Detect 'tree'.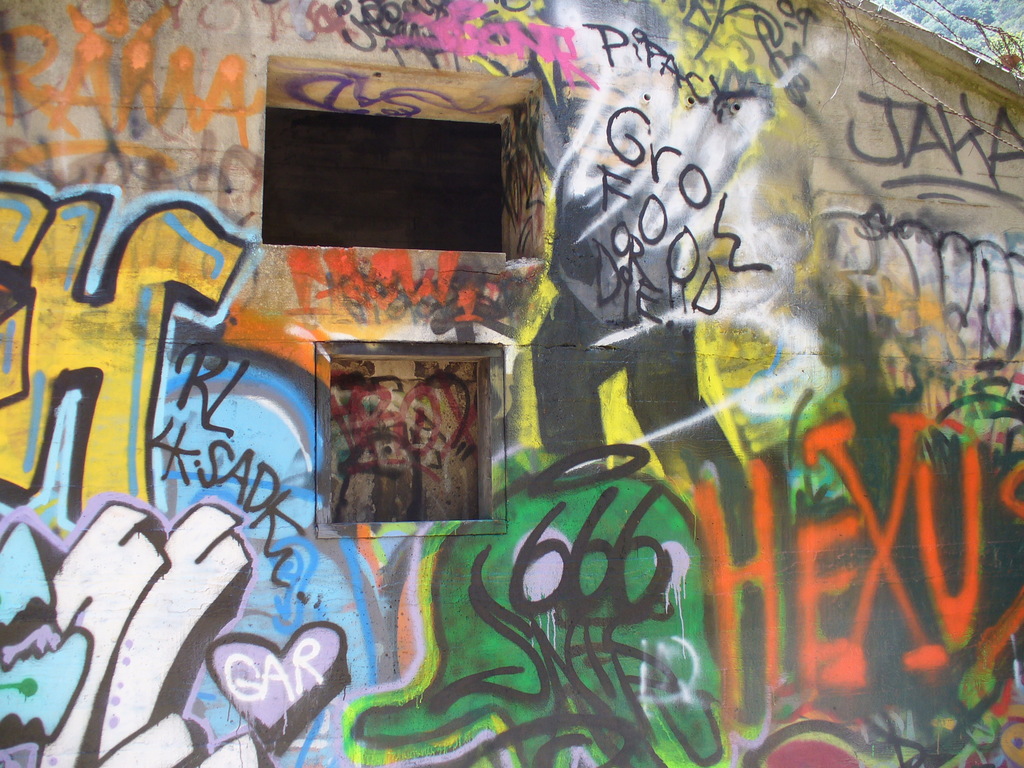
Detected at region(988, 28, 1023, 73).
